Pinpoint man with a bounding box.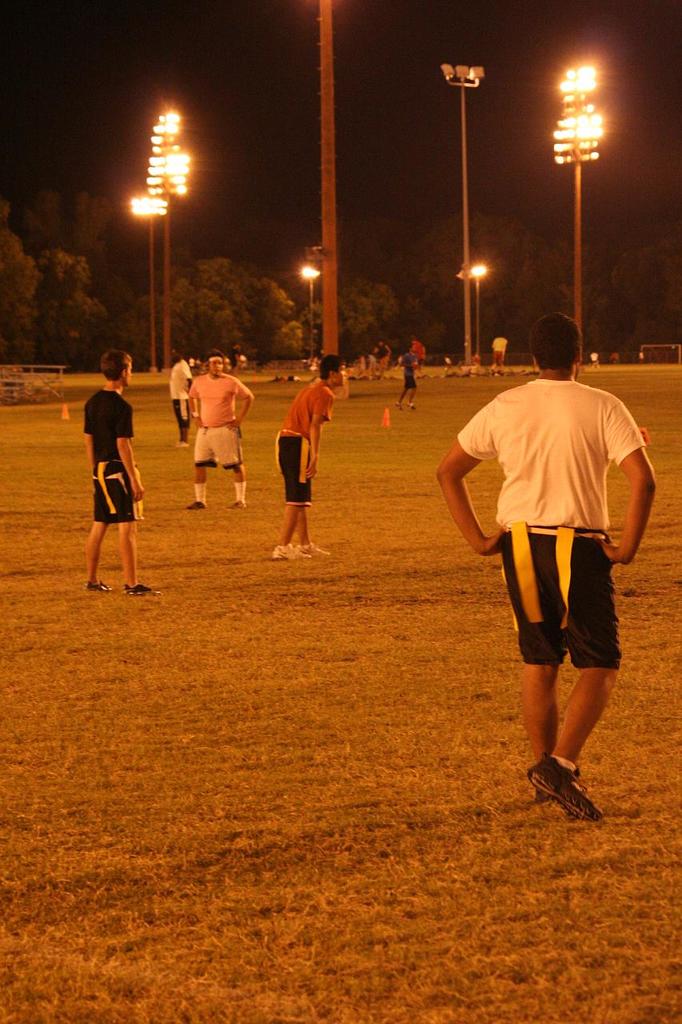
x1=483, y1=335, x2=509, y2=382.
